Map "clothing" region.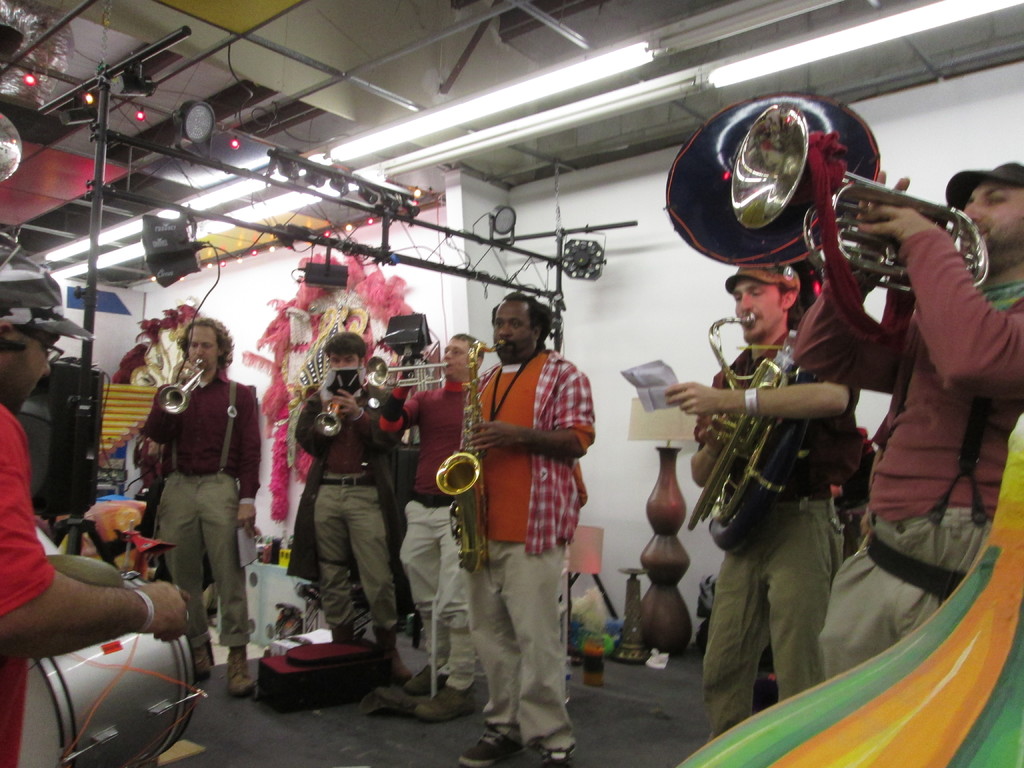
Mapped to [x1=287, y1=378, x2=408, y2=635].
